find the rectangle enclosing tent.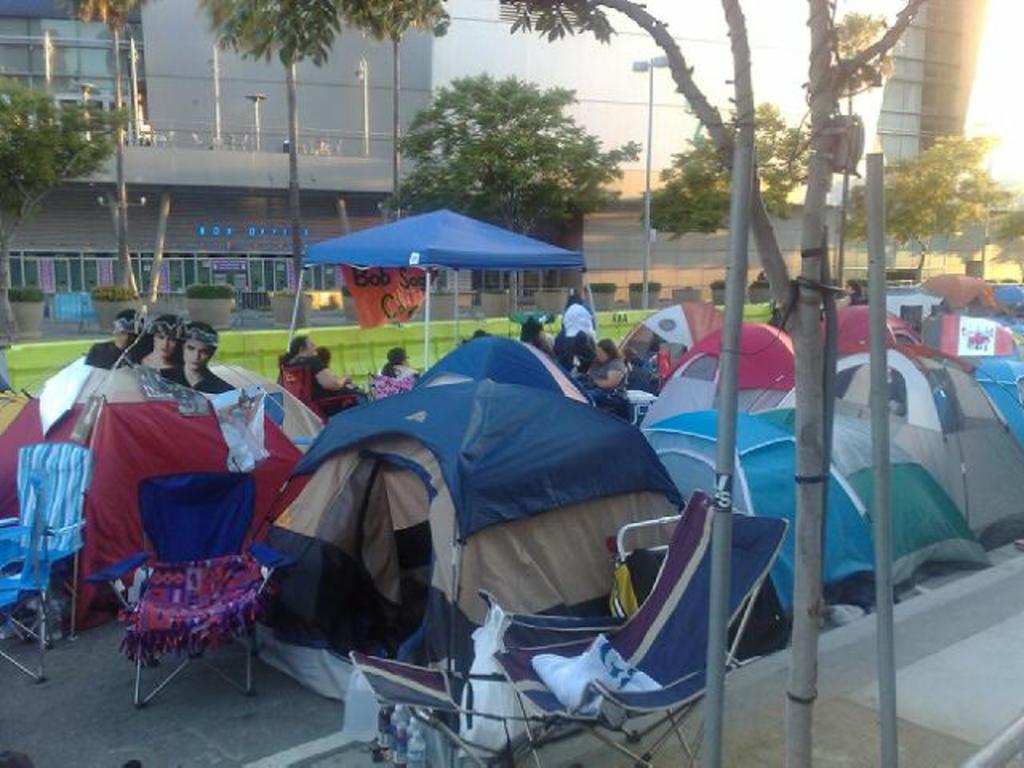
detection(814, 301, 917, 366).
